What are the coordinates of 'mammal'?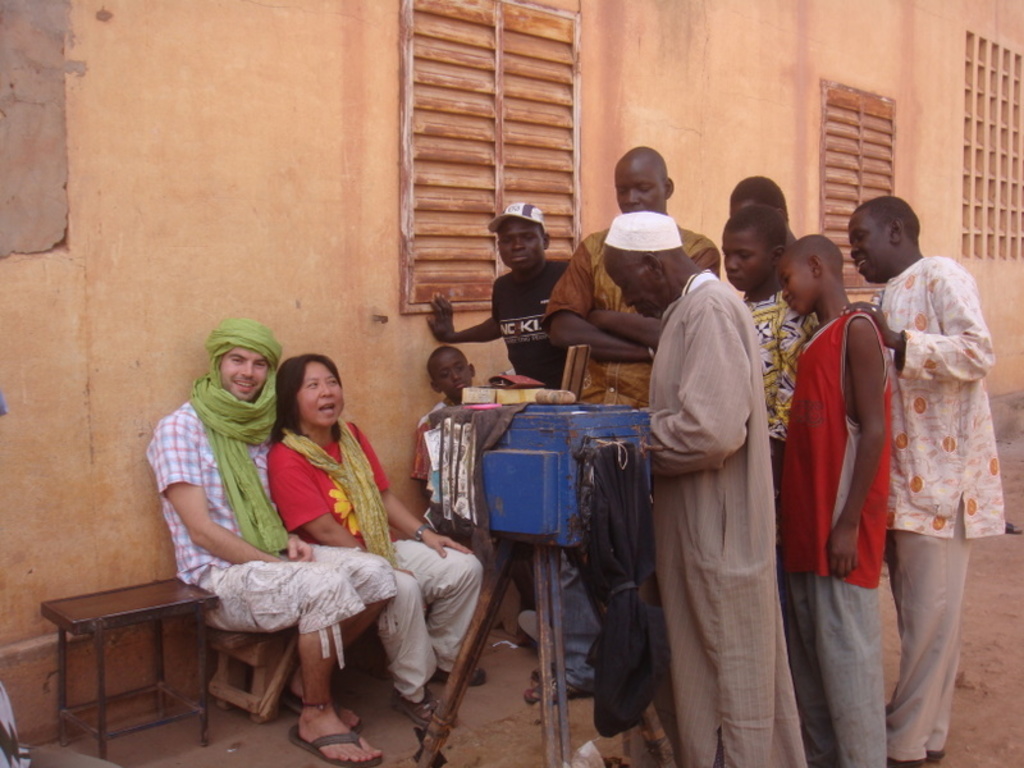
618/204/808/767.
